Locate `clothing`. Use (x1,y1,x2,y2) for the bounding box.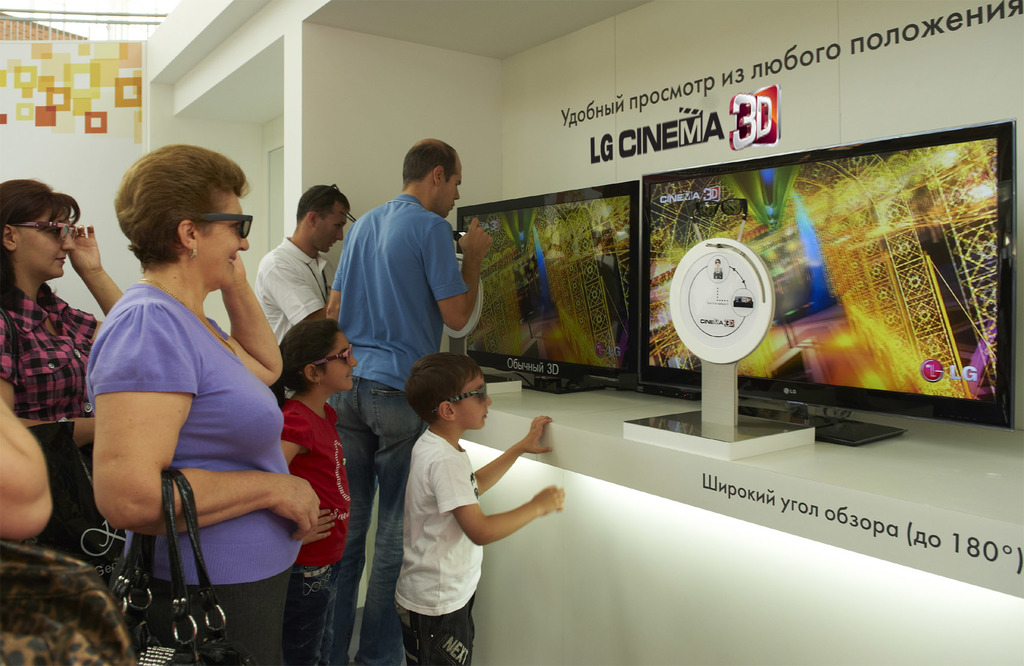
(271,399,348,658).
